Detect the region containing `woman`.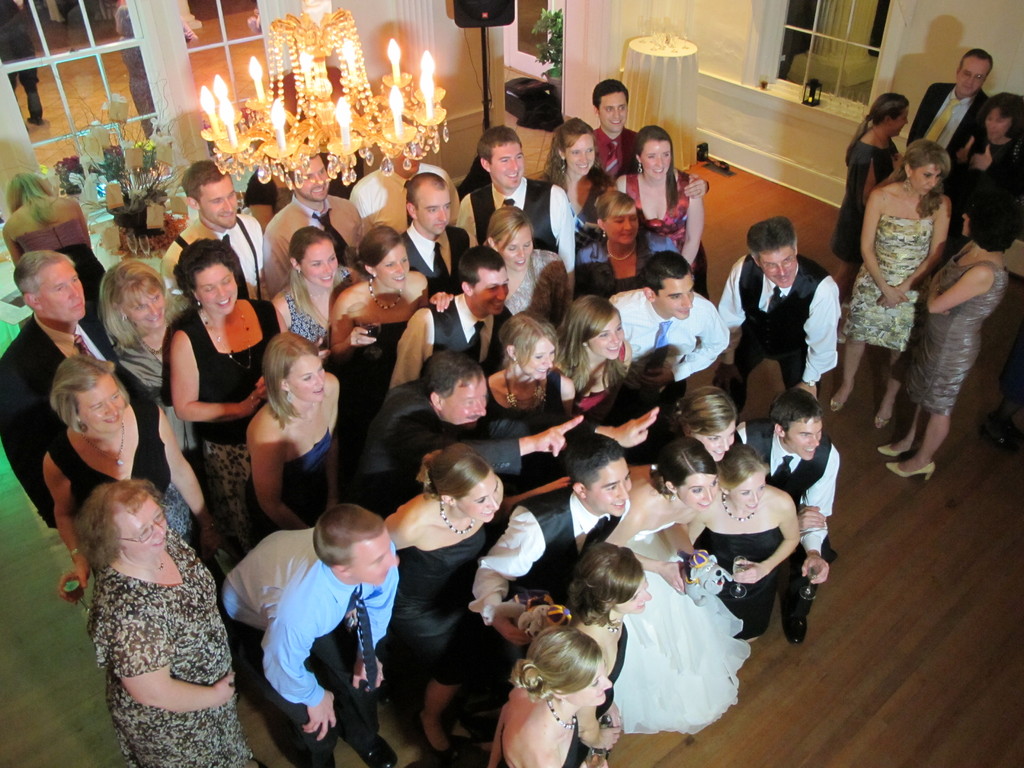
x1=323 y1=222 x2=436 y2=505.
